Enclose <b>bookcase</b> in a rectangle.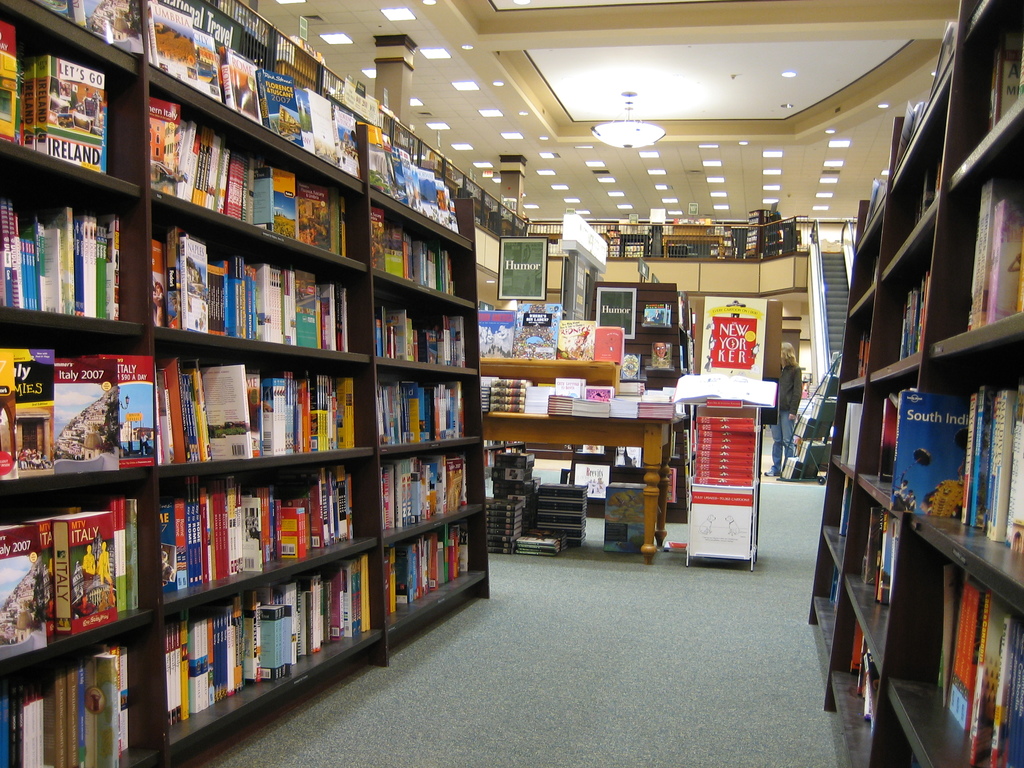
(807, 0, 1023, 767).
